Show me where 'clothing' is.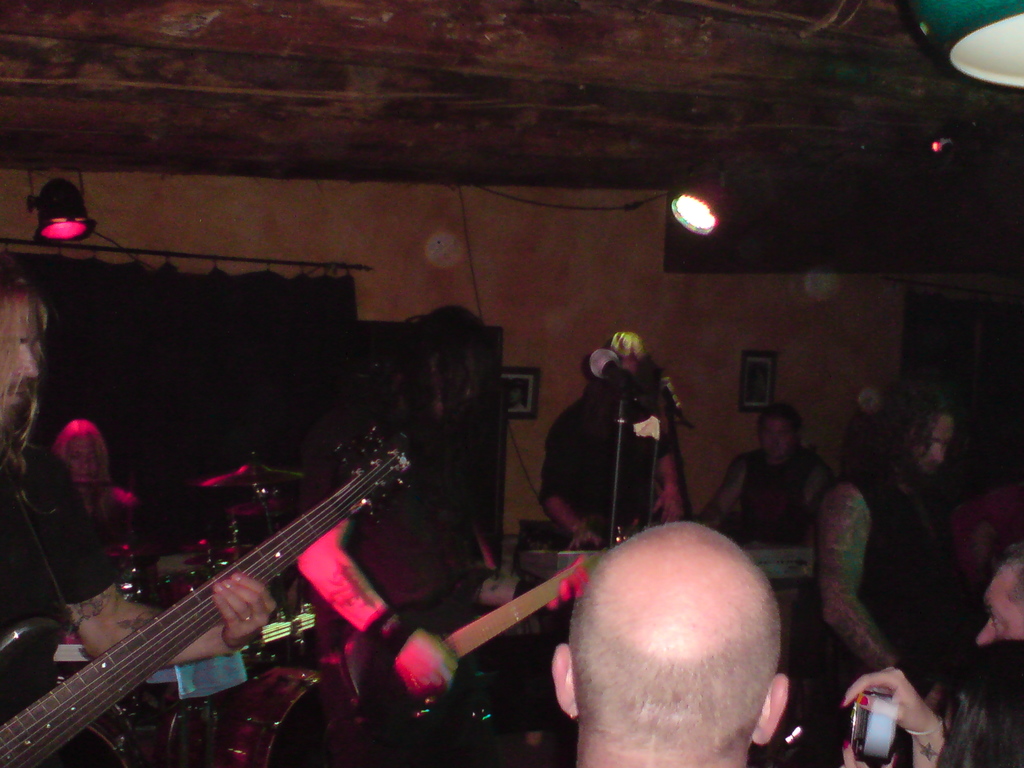
'clothing' is at (x1=806, y1=465, x2=964, y2=682).
